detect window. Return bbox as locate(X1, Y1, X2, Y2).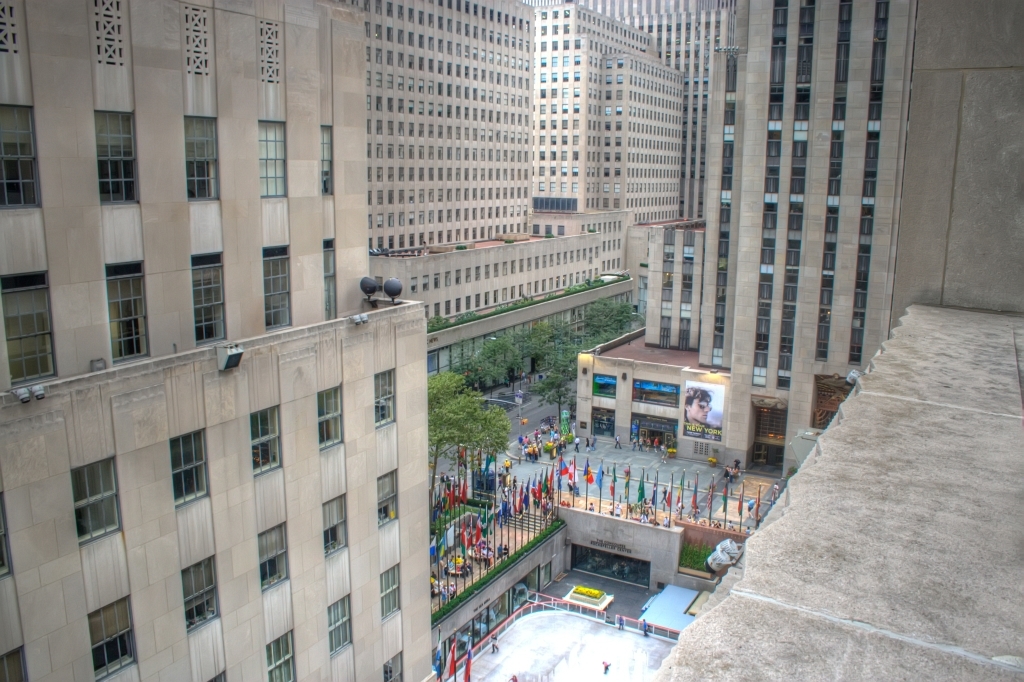
locate(174, 552, 224, 624).
